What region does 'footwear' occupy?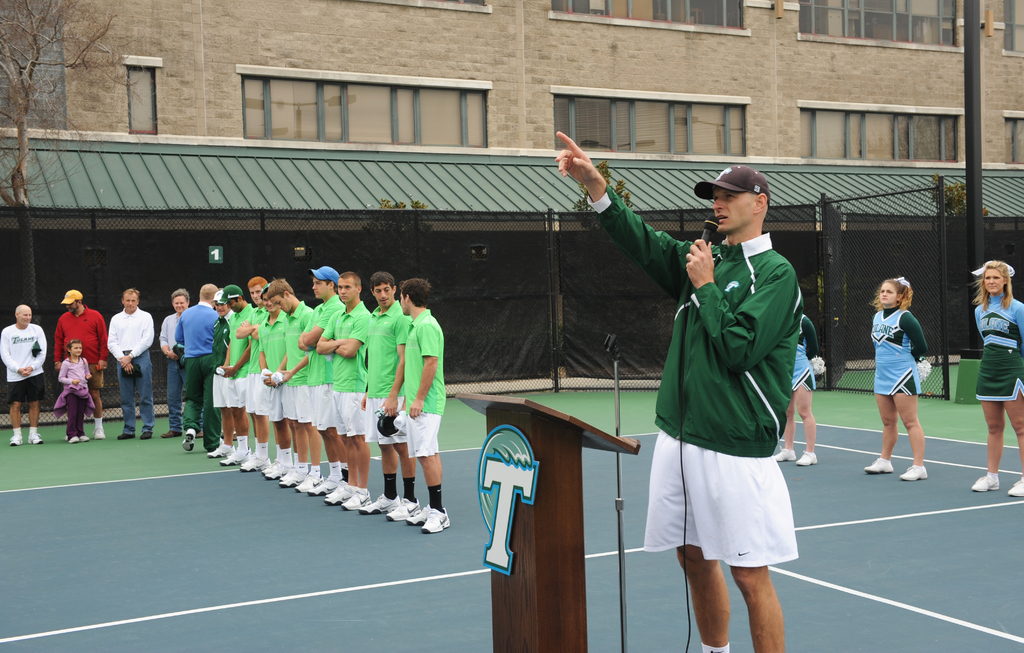
box=[796, 450, 818, 468].
